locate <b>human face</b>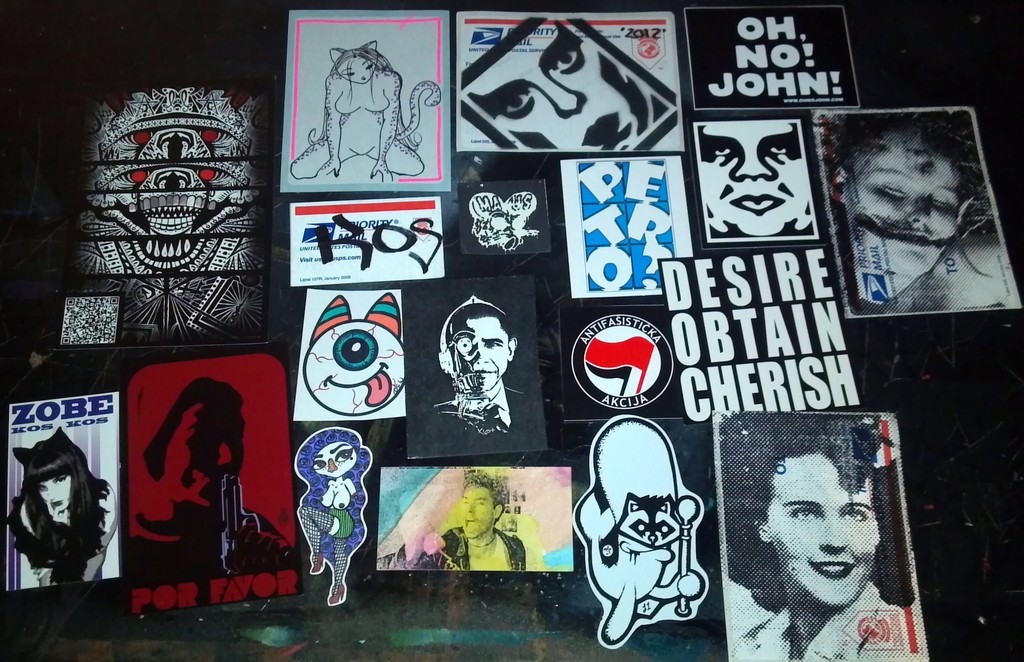
pyautogui.locateOnScreen(165, 395, 248, 515)
